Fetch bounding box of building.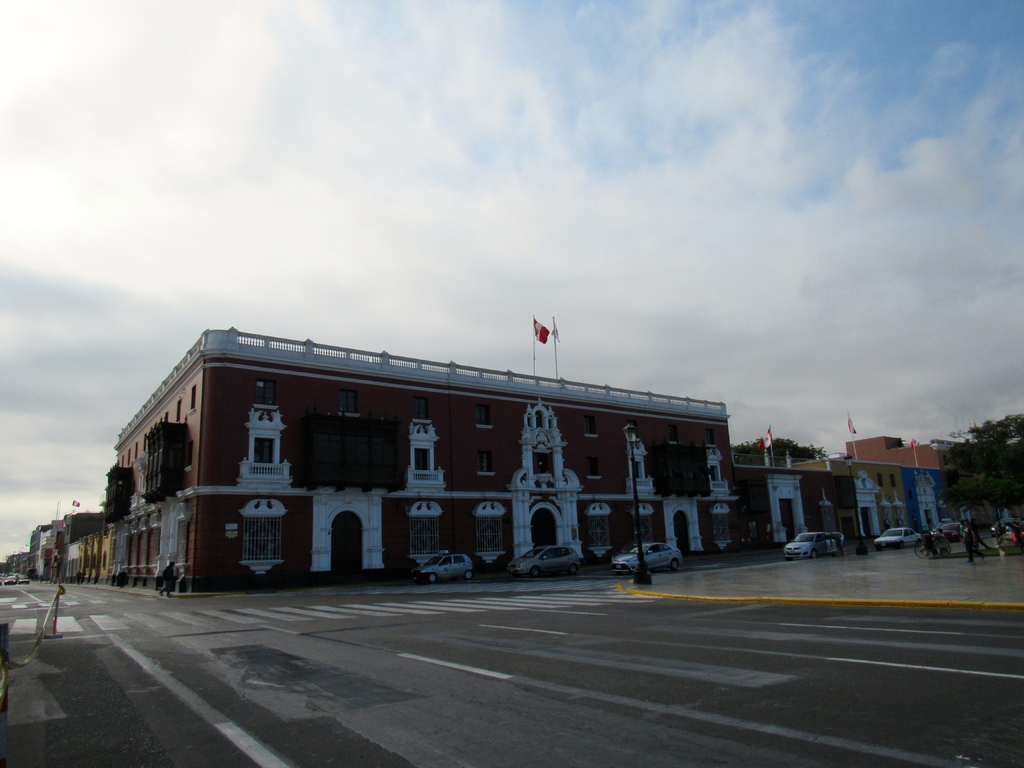
Bbox: [107,325,744,594].
